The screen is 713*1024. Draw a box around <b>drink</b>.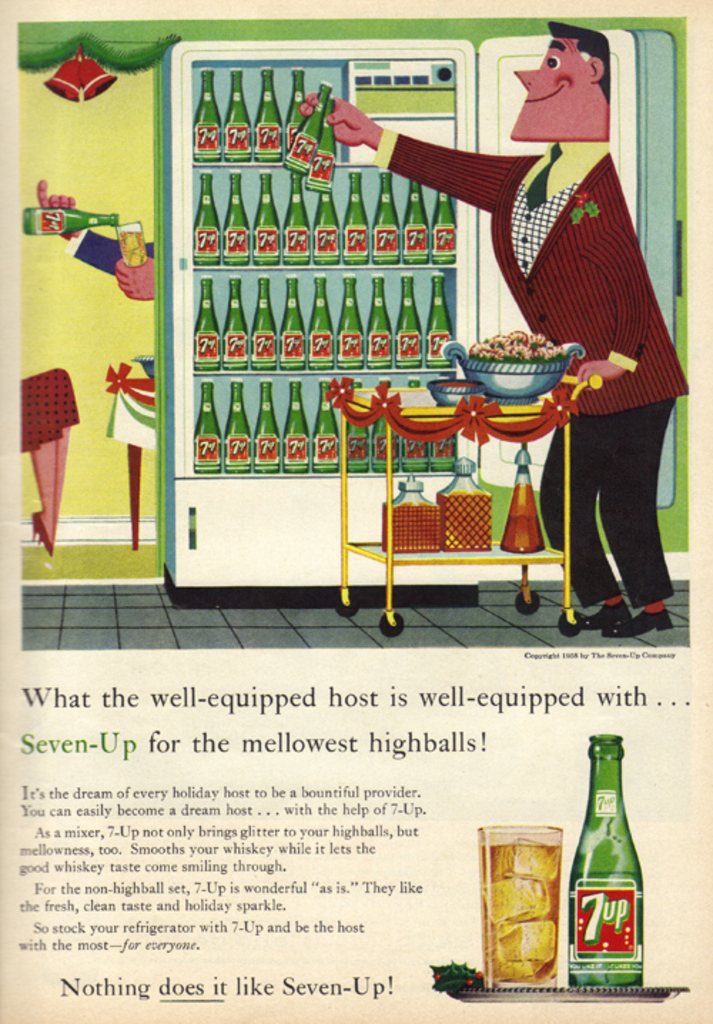
x1=251, y1=170, x2=281, y2=262.
